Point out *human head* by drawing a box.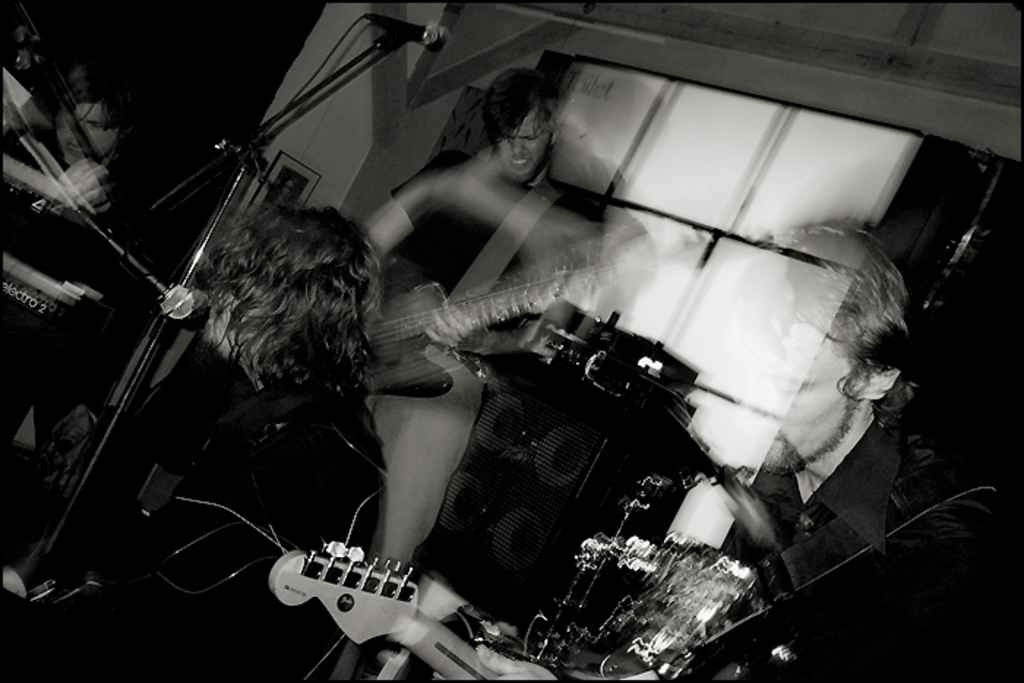
bbox(53, 60, 139, 168).
